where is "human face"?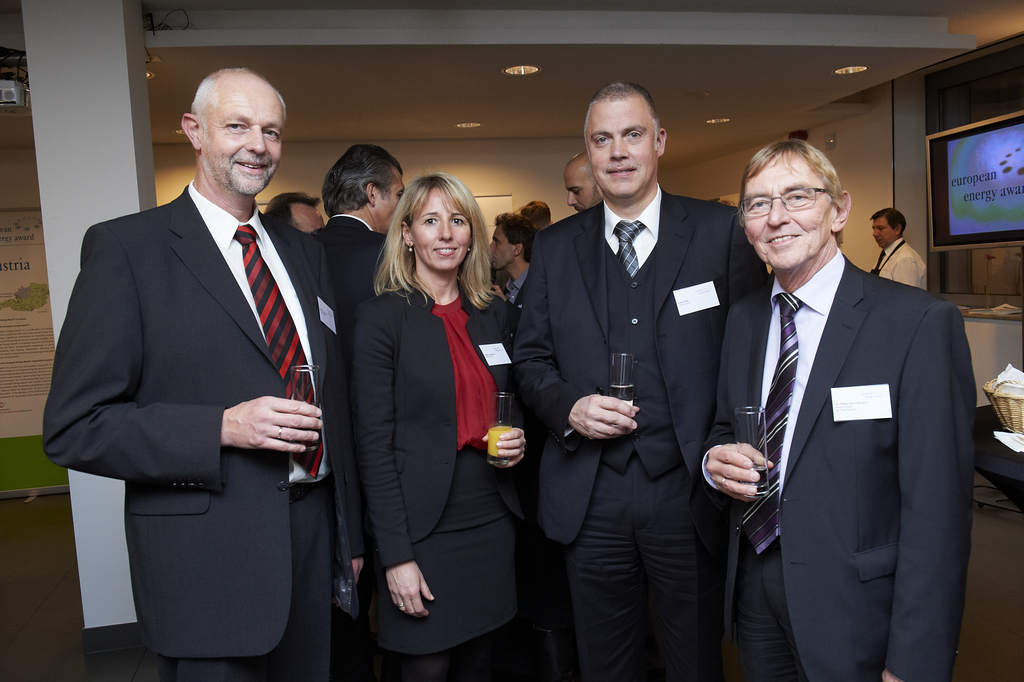
[left=490, top=228, right=515, bottom=268].
